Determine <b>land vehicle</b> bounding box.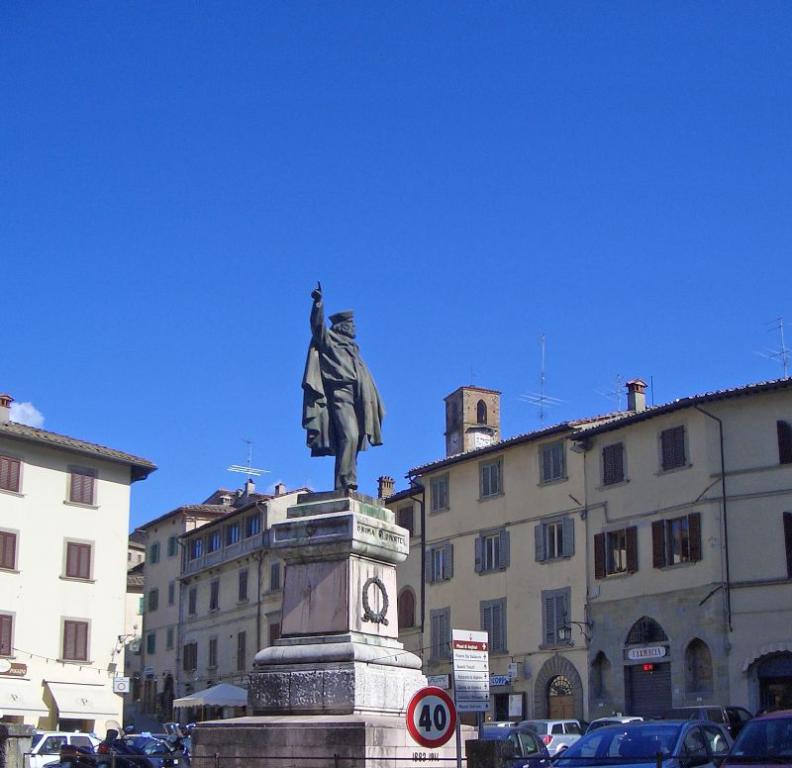
Determined: x1=523, y1=718, x2=574, y2=751.
